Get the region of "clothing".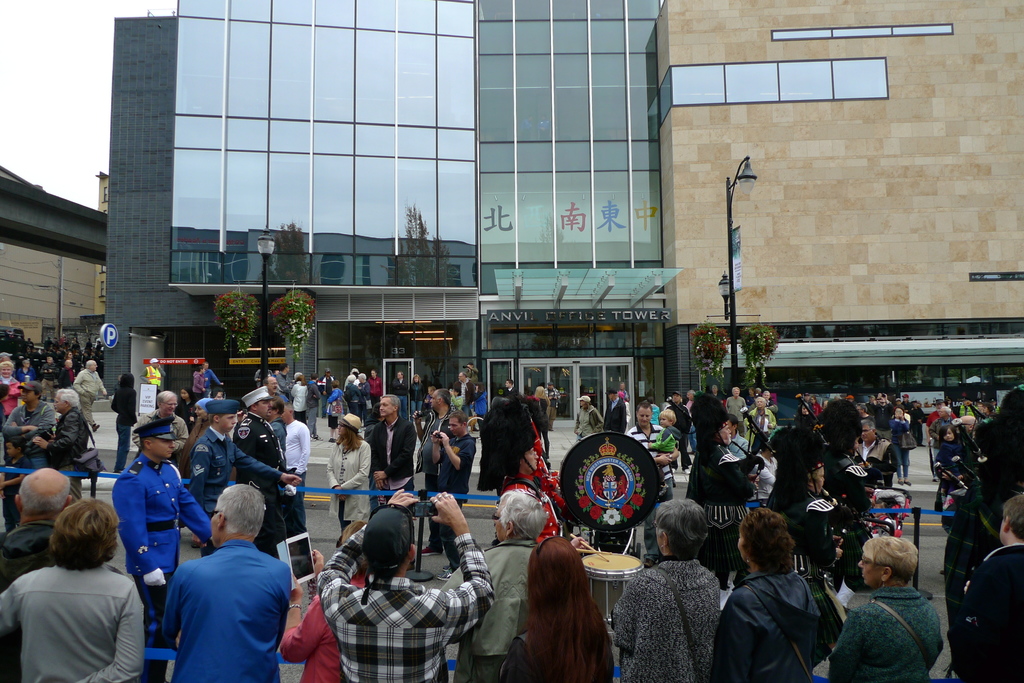
box=[887, 417, 911, 483].
